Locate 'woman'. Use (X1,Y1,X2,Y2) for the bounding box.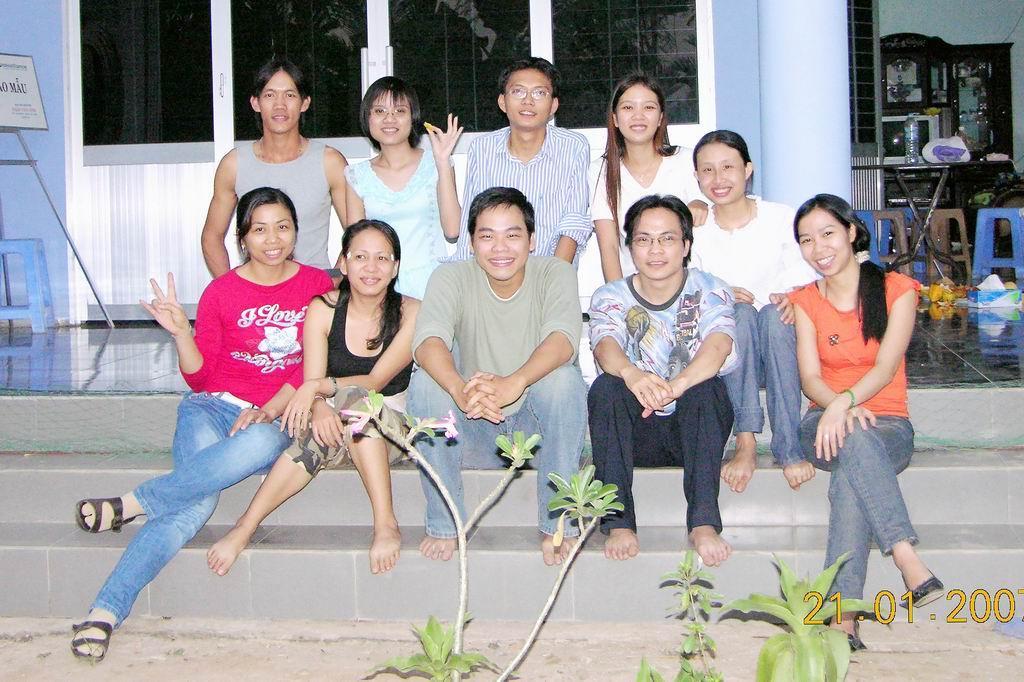
(574,74,716,319).
